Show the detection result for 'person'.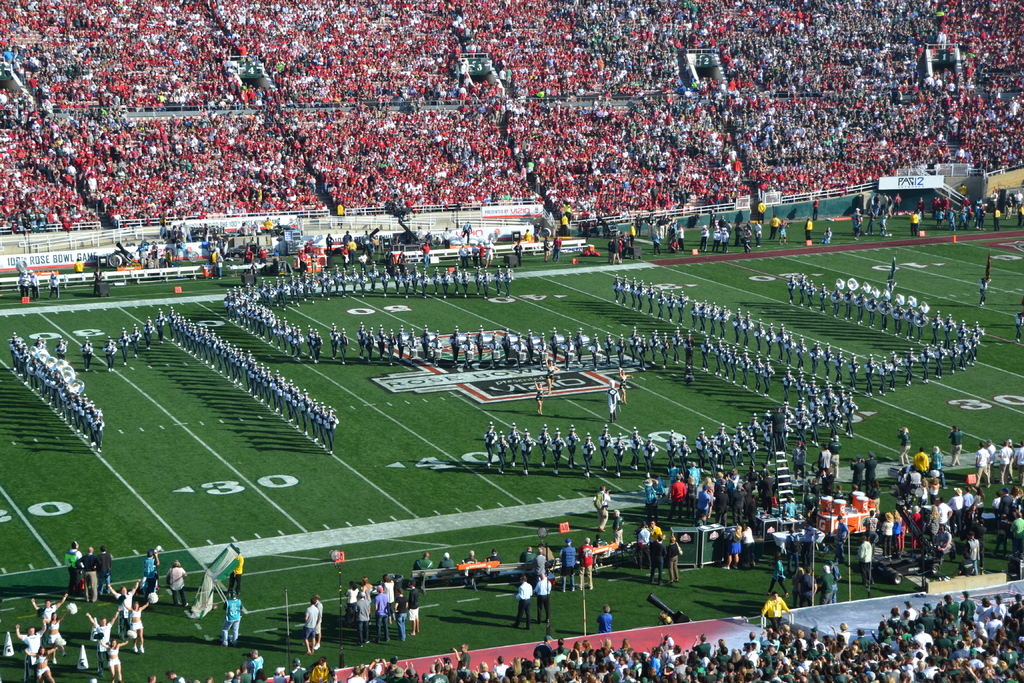
122 593 156 655.
